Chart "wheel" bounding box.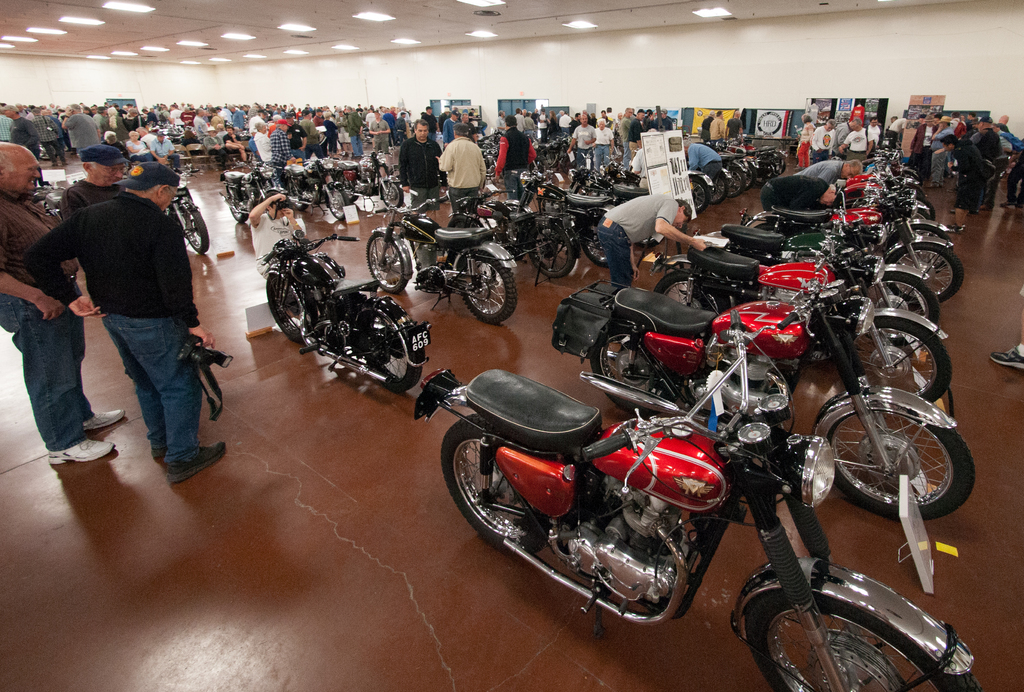
Charted: crop(653, 270, 731, 314).
